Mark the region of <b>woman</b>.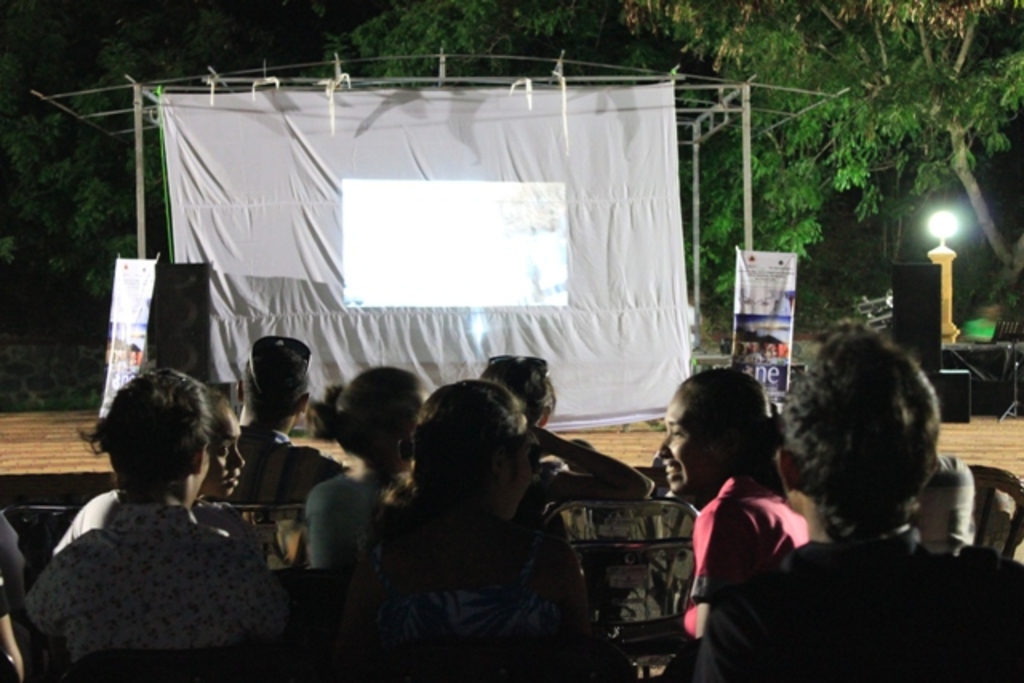
Region: rect(21, 368, 285, 657).
